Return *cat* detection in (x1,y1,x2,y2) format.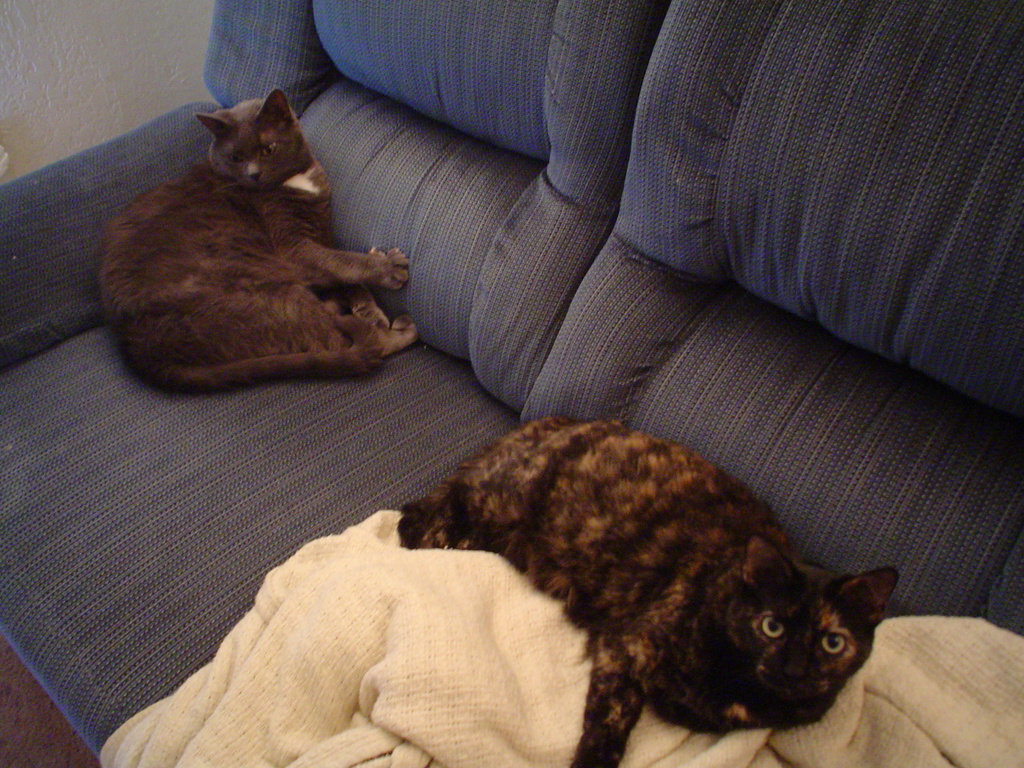
(95,88,419,399).
